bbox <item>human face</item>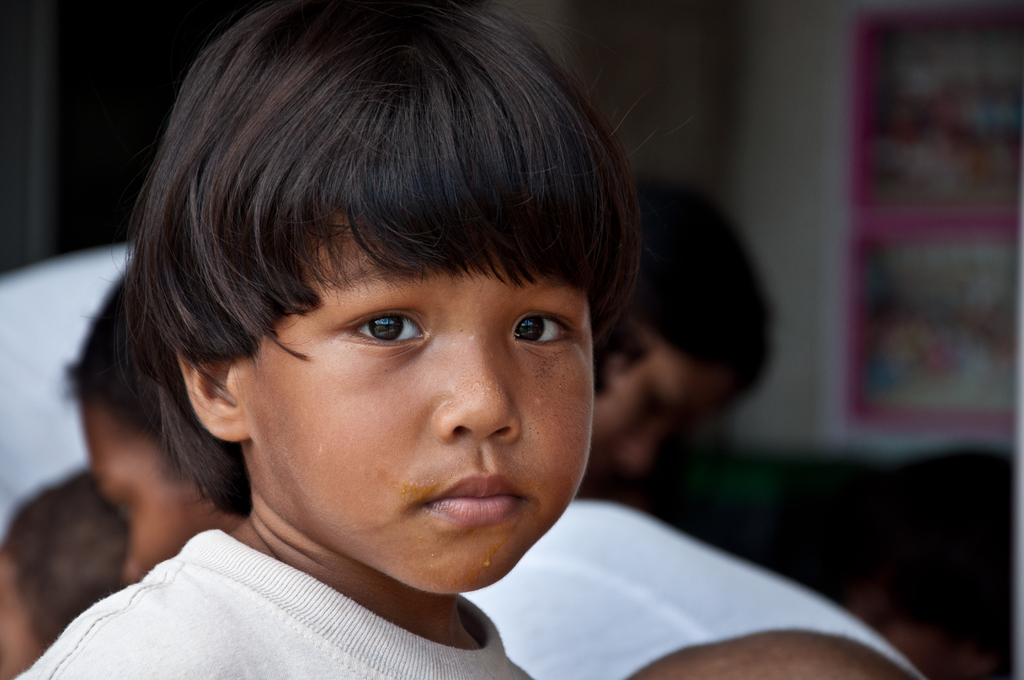
pyautogui.locateOnScreen(77, 387, 213, 574)
